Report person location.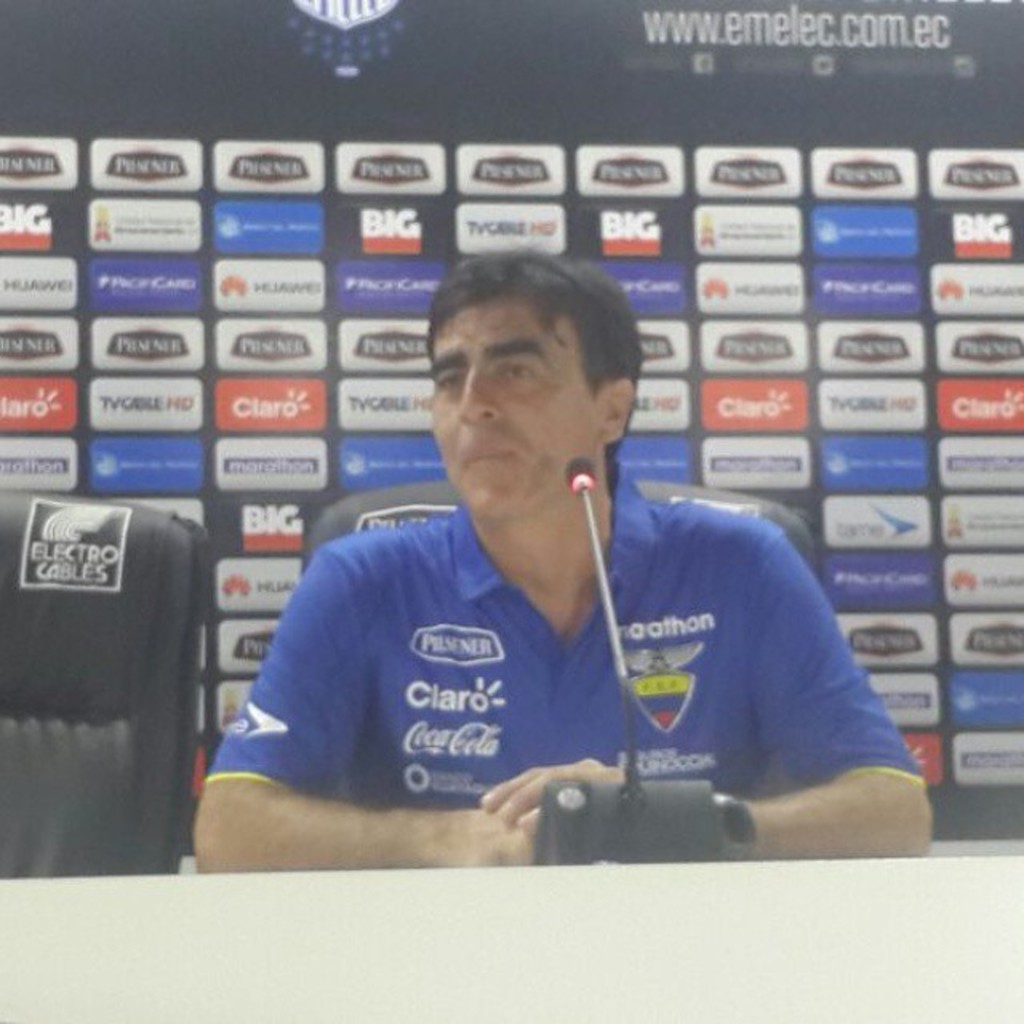
Report: detection(219, 150, 918, 872).
